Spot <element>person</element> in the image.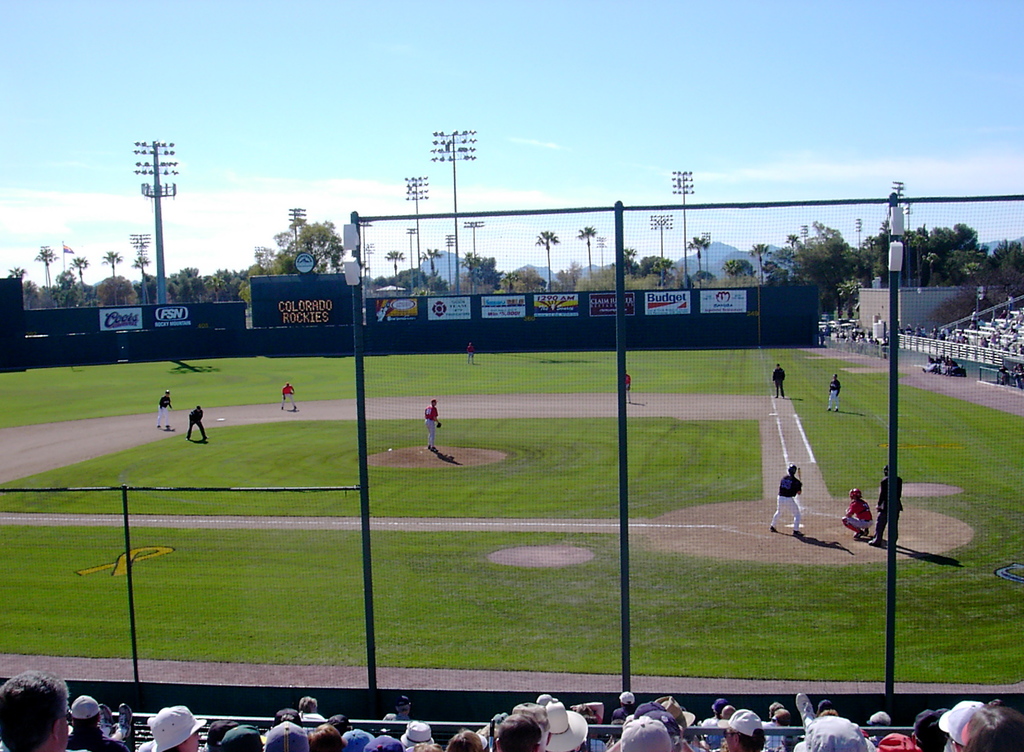
<element>person</element> found at 339, 726, 376, 751.
